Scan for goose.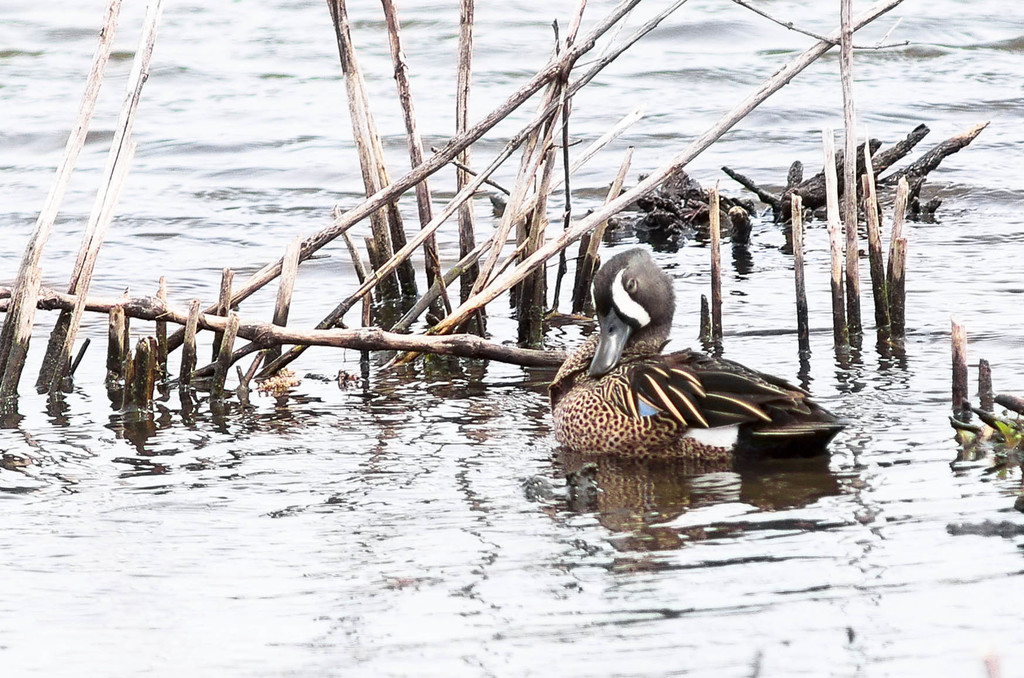
Scan result: 552/245/845/458.
